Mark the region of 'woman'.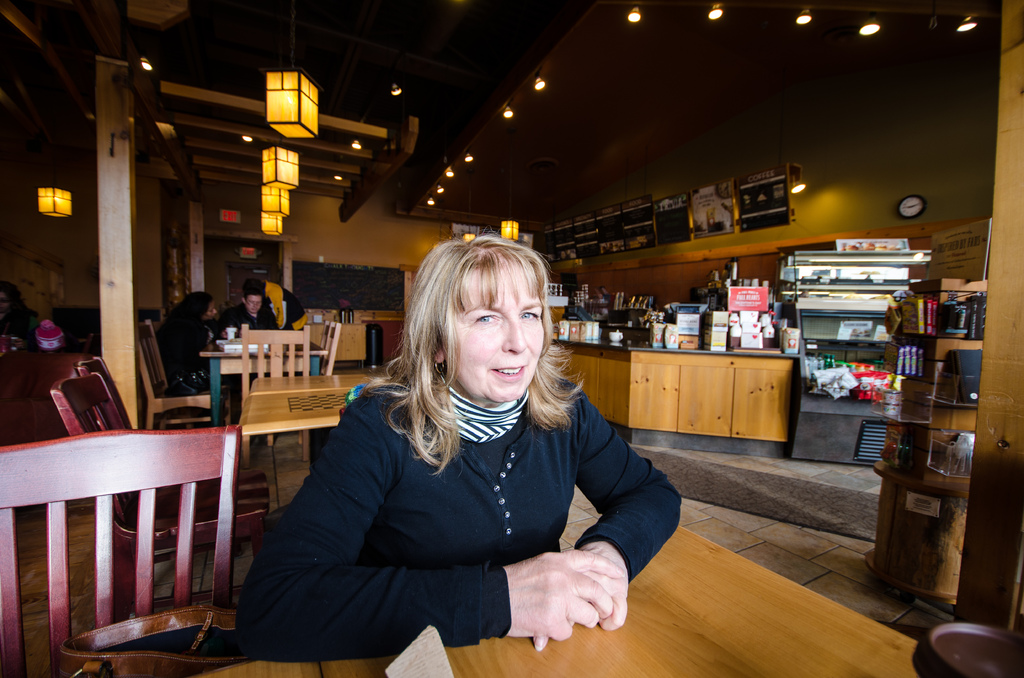
Region: l=154, t=291, r=236, b=395.
